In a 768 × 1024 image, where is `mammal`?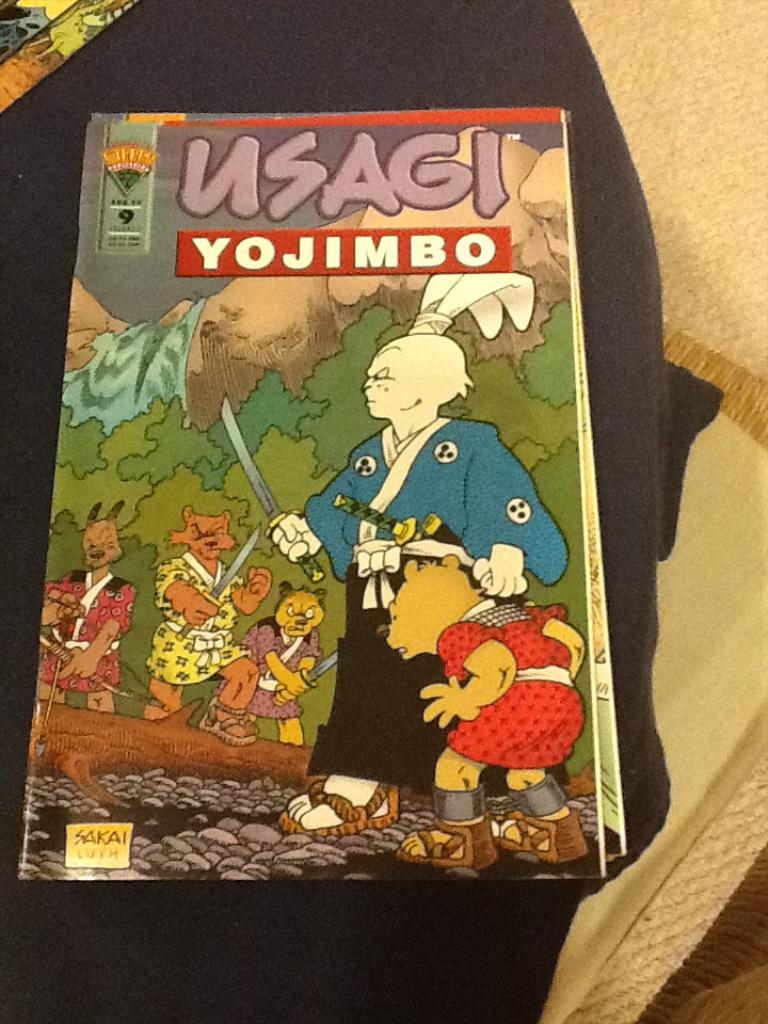
{"left": 380, "top": 542, "right": 589, "bottom": 855}.
